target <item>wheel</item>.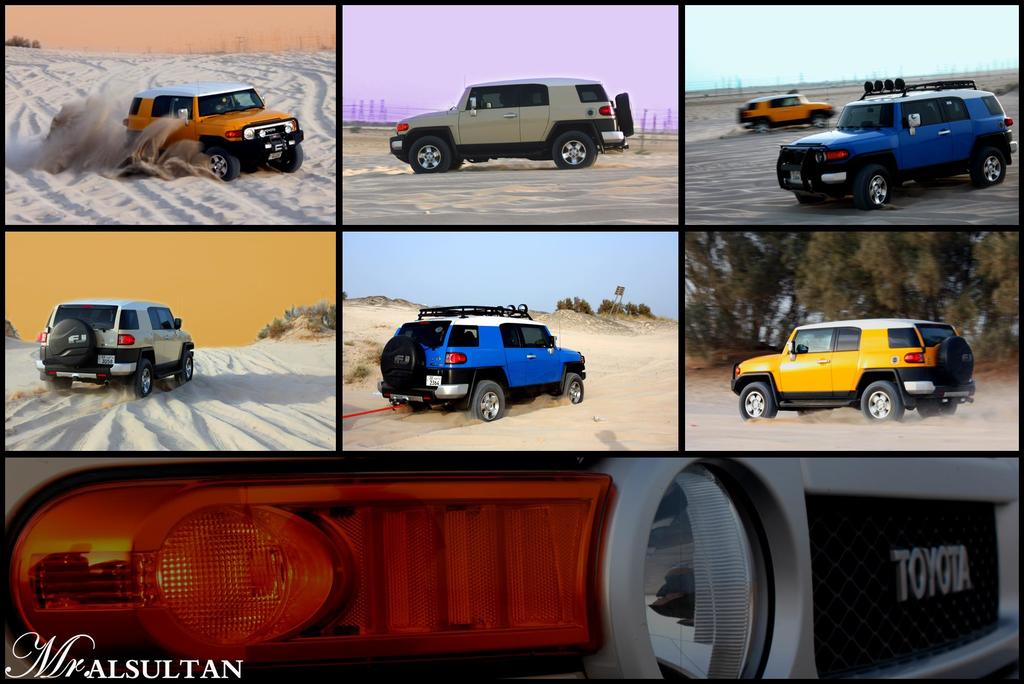
Target region: x1=976, y1=150, x2=1007, y2=186.
